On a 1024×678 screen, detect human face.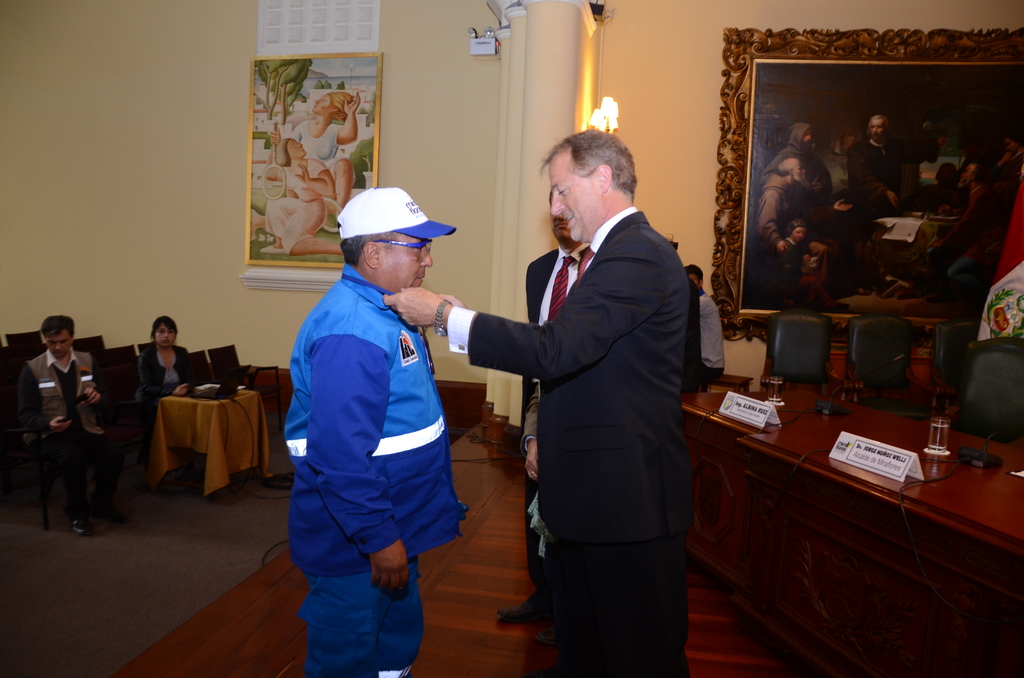
<box>792,226,803,238</box>.
